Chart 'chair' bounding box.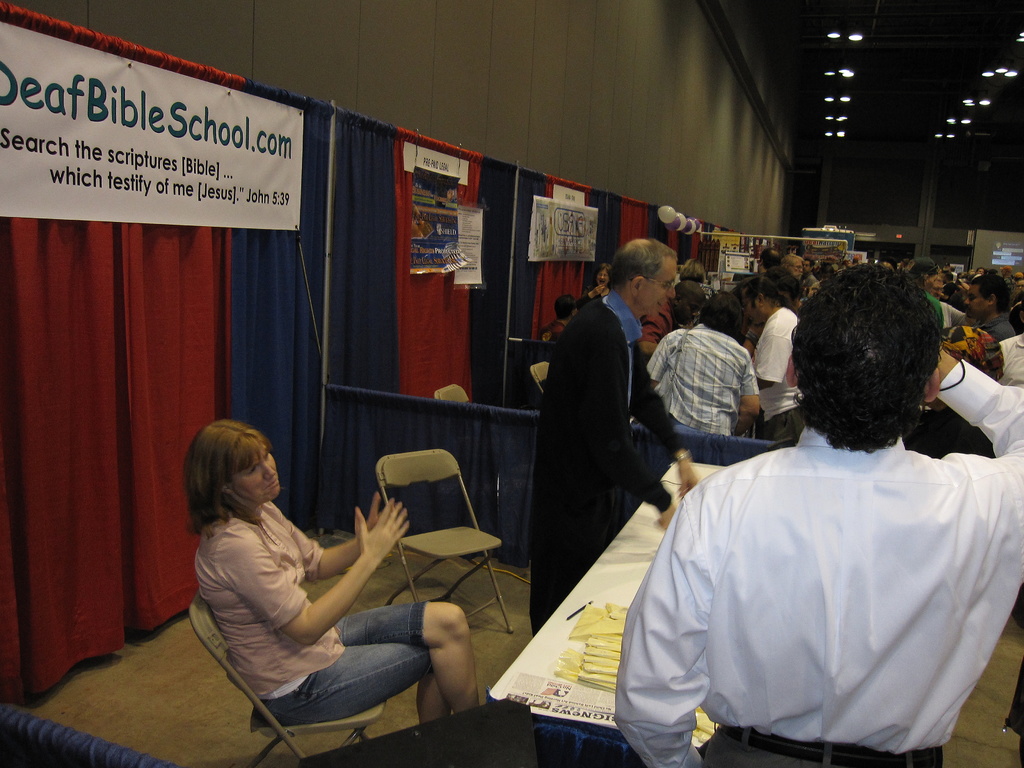
Charted: BBox(527, 364, 562, 399).
